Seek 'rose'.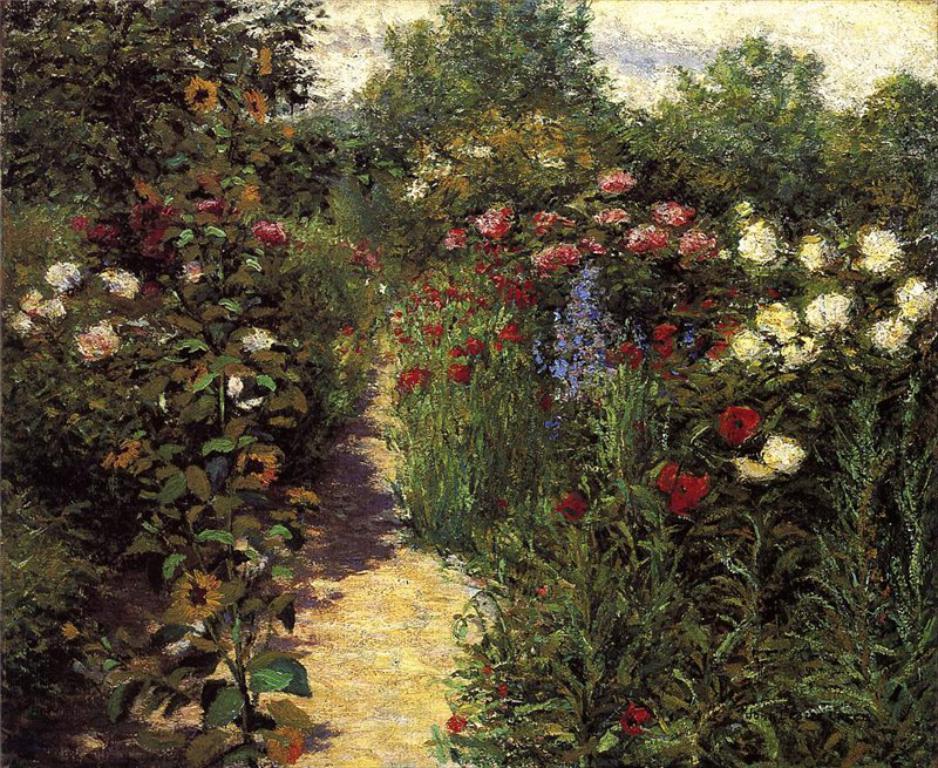
l=681, t=225, r=720, b=261.
